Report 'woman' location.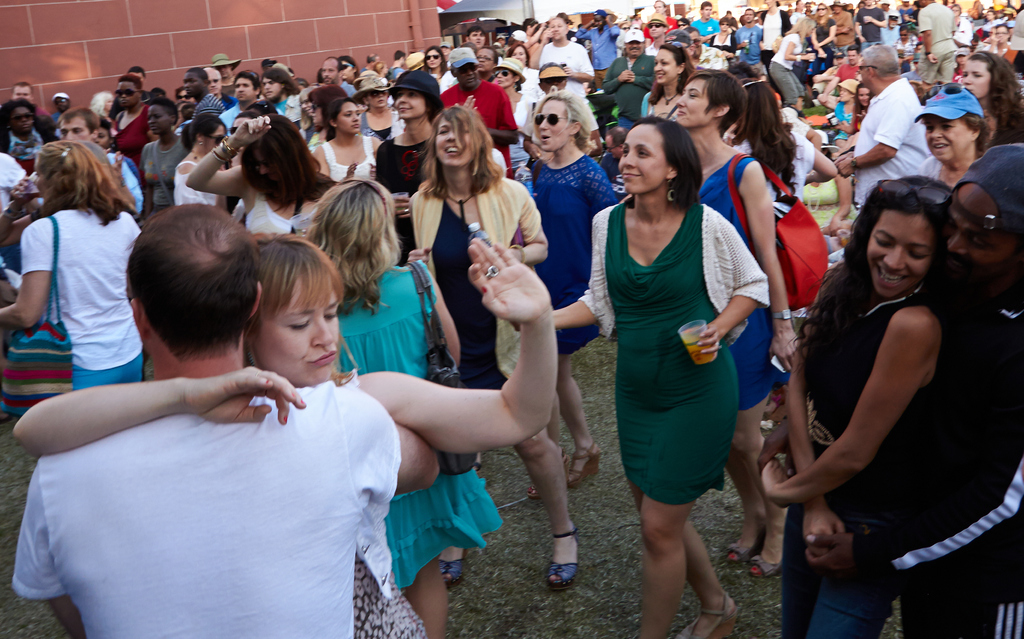
Report: rect(372, 69, 446, 268).
